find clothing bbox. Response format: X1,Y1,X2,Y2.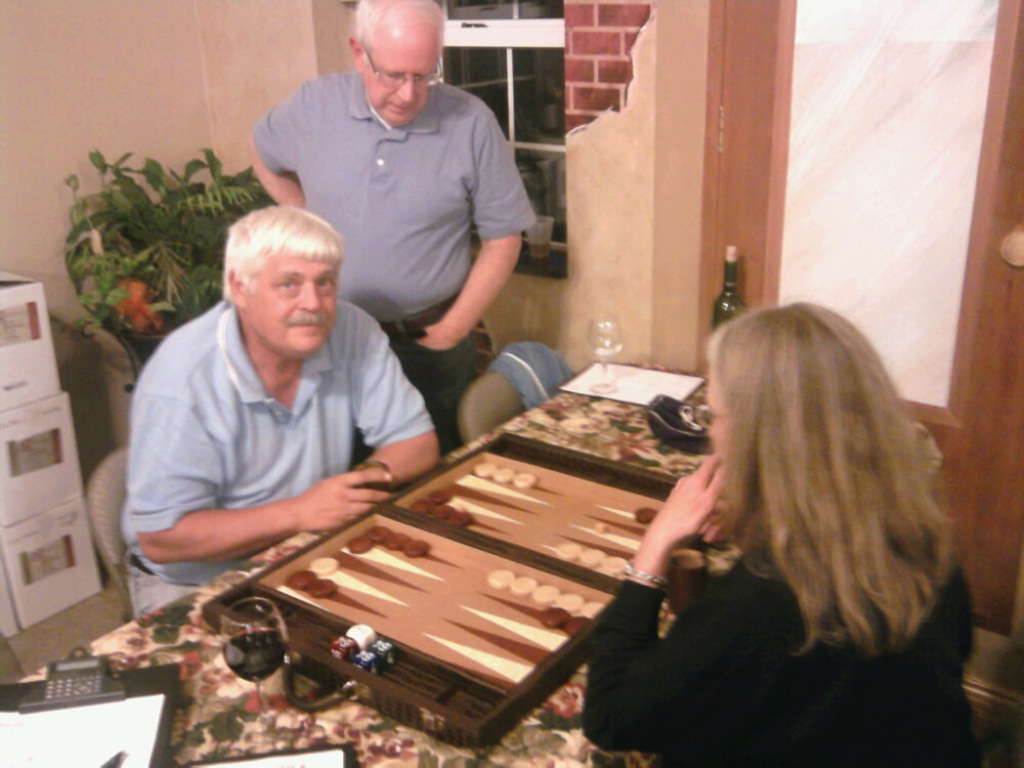
584,546,980,766.
